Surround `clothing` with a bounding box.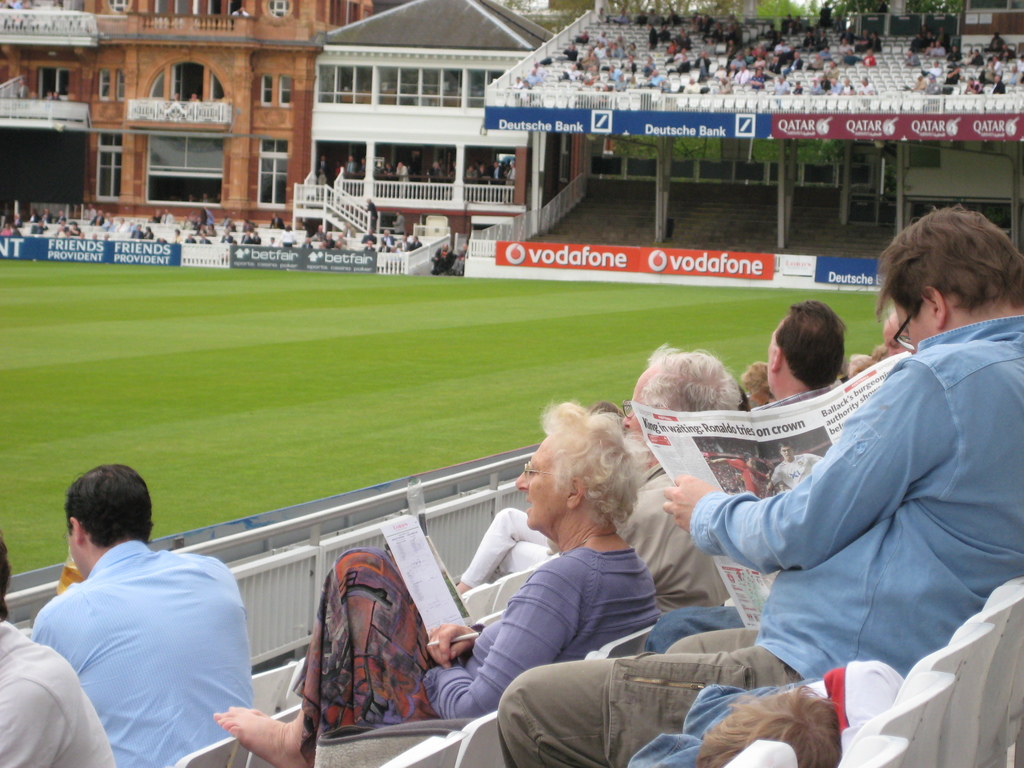
region(131, 227, 150, 239).
